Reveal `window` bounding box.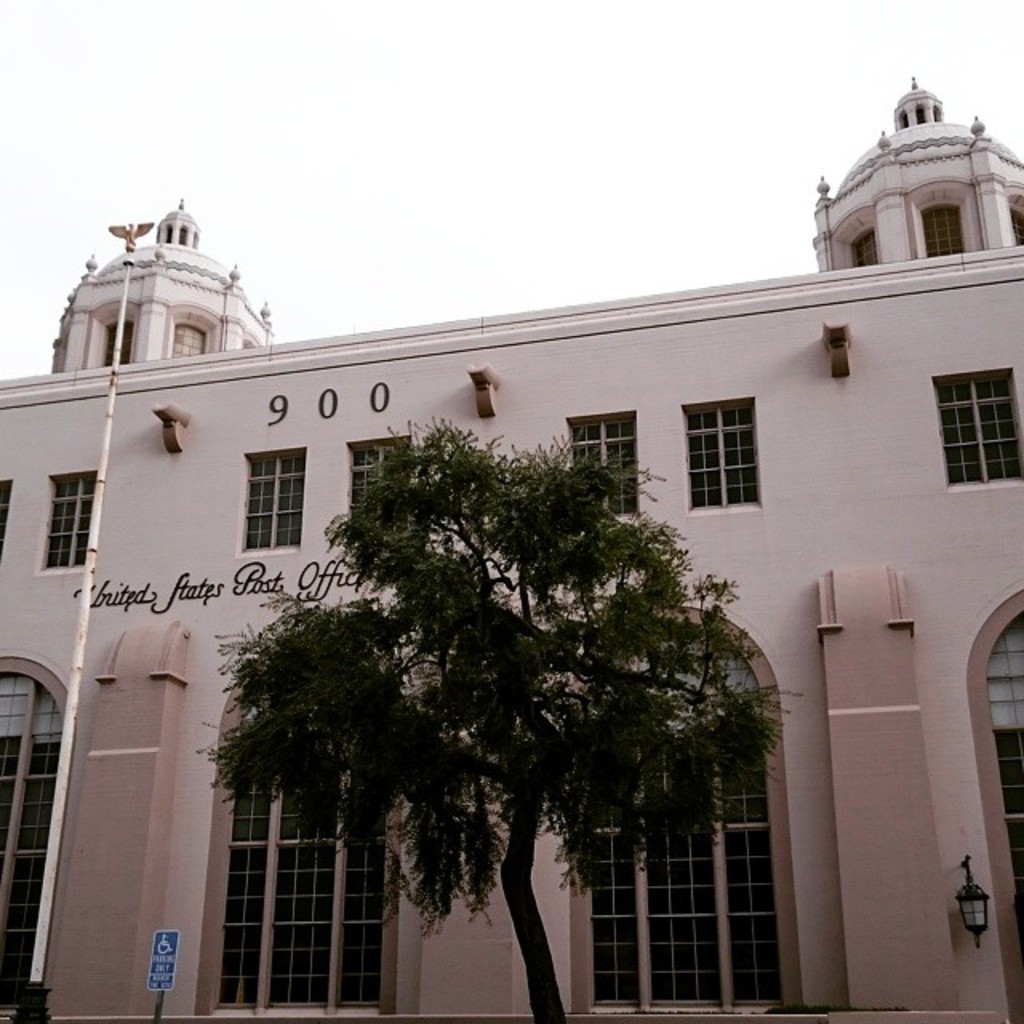
Revealed: Rect(347, 443, 414, 542).
